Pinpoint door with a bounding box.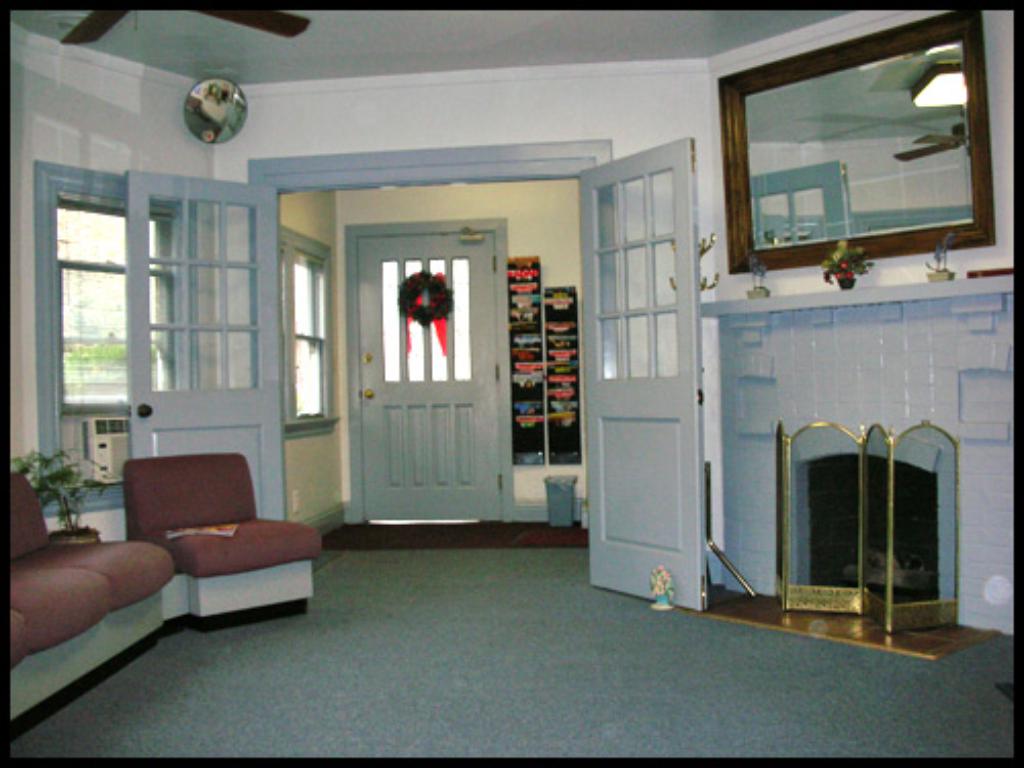
rect(125, 170, 293, 537).
